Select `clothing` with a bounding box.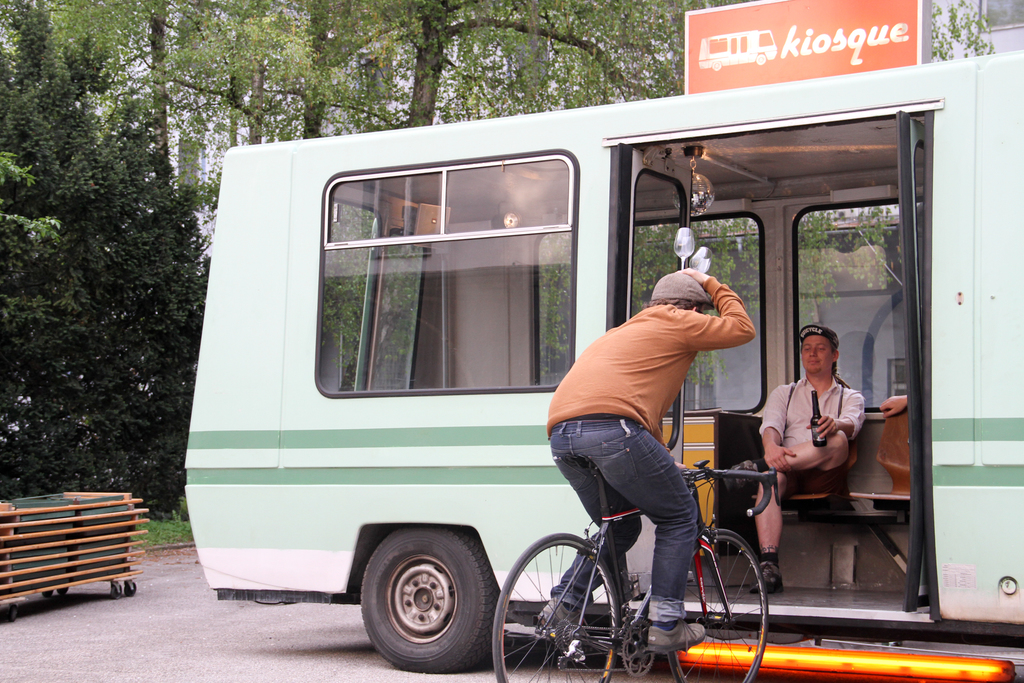
bbox(543, 275, 758, 625).
